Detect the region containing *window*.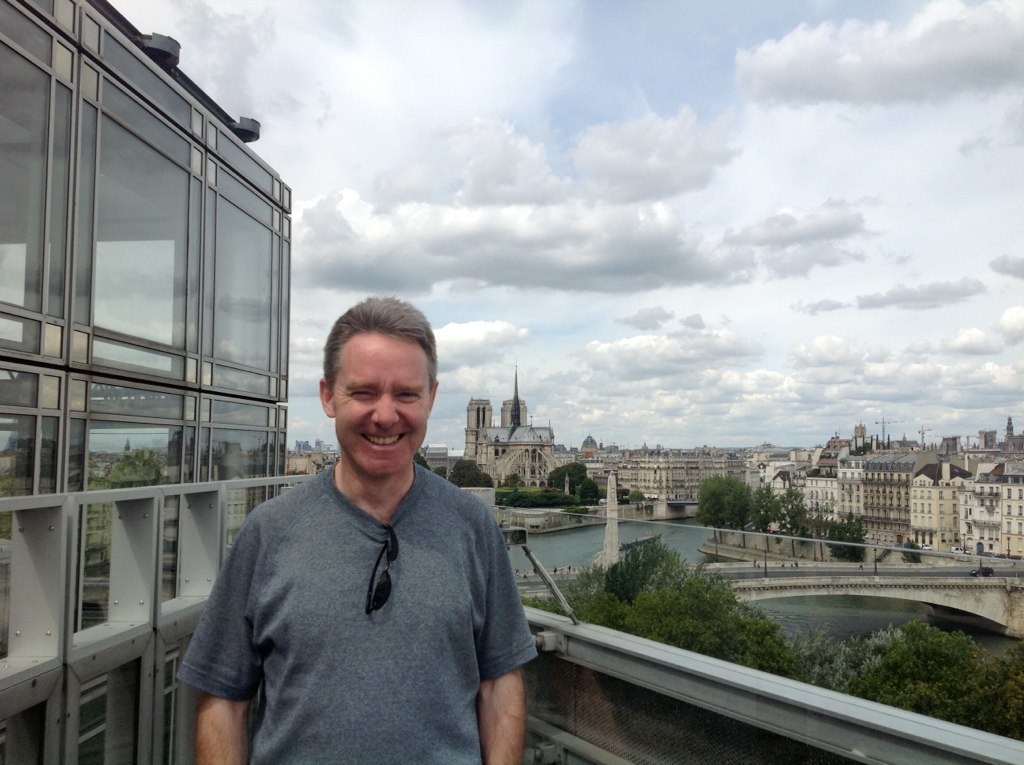
(x1=77, y1=672, x2=106, y2=764).
